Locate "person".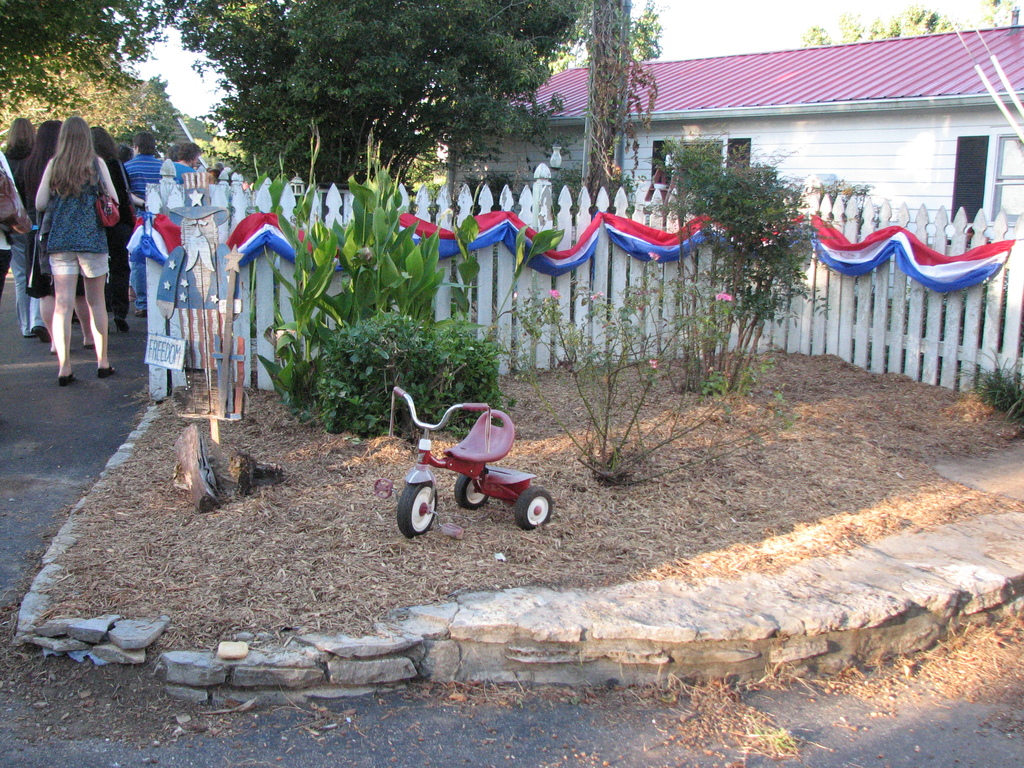
Bounding box: (left=33, top=104, right=125, bottom=379).
